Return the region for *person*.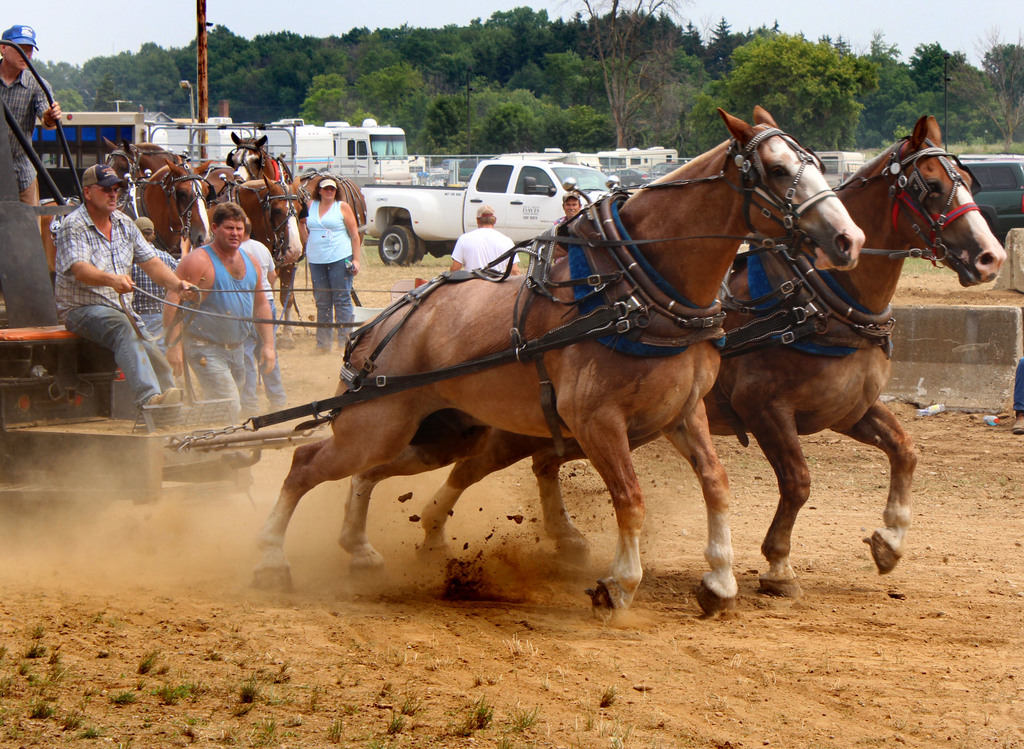
(0, 28, 65, 236).
